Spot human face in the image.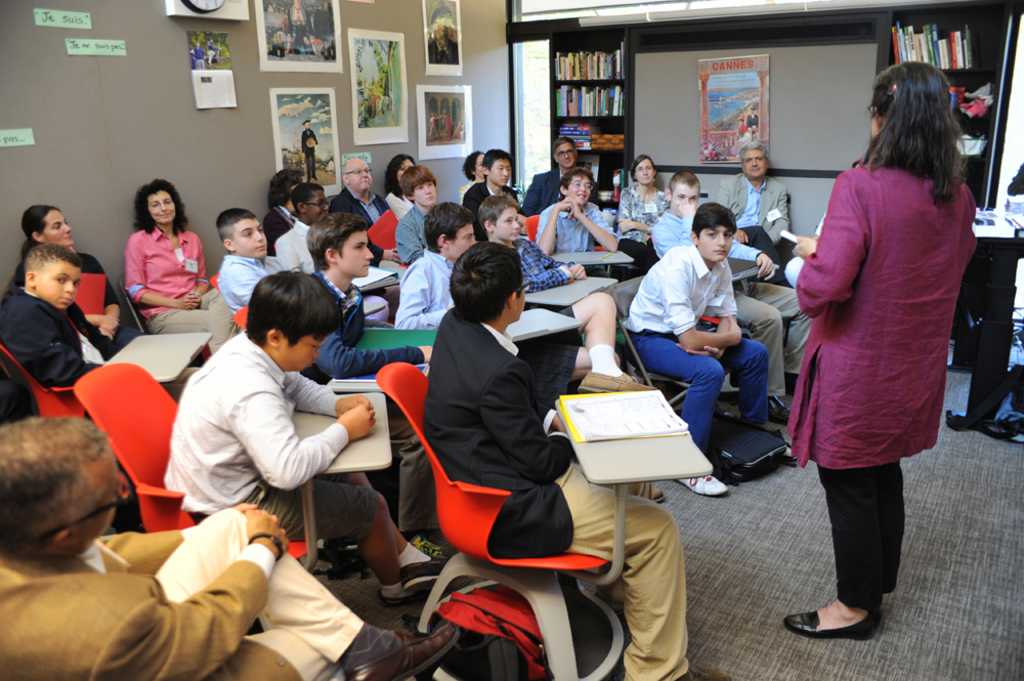
human face found at box=[40, 208, 72, 242].
